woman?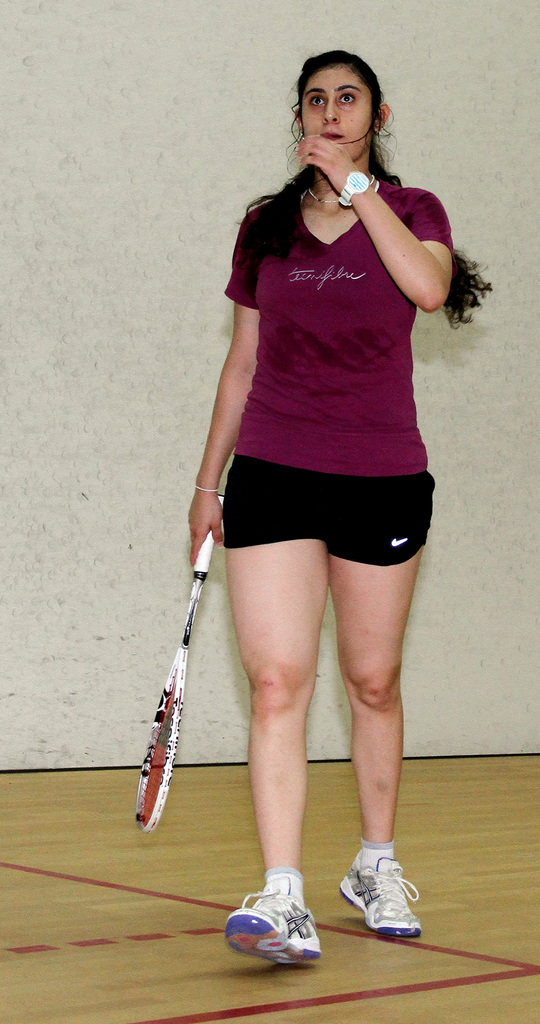
Rect(190, 51, 500, 966)
